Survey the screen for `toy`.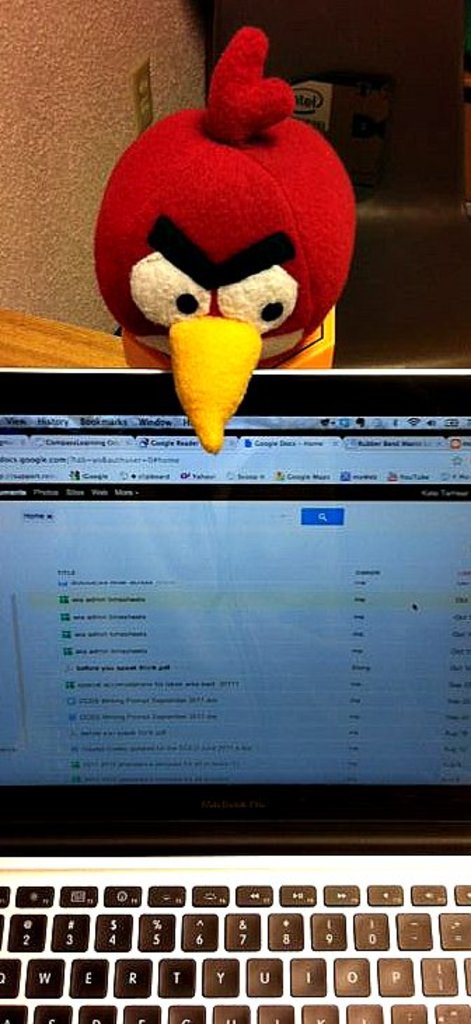
Survey found: box=[86, 14, 349, 459].
